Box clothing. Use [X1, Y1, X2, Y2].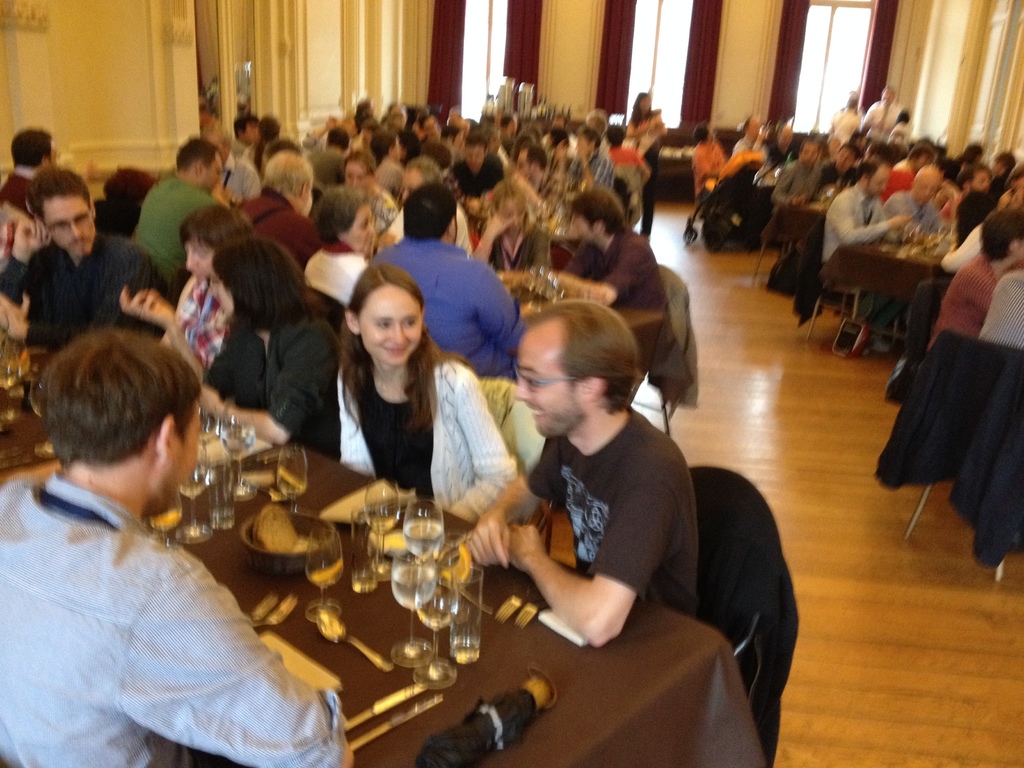
[883, 339, 1023, 566].
